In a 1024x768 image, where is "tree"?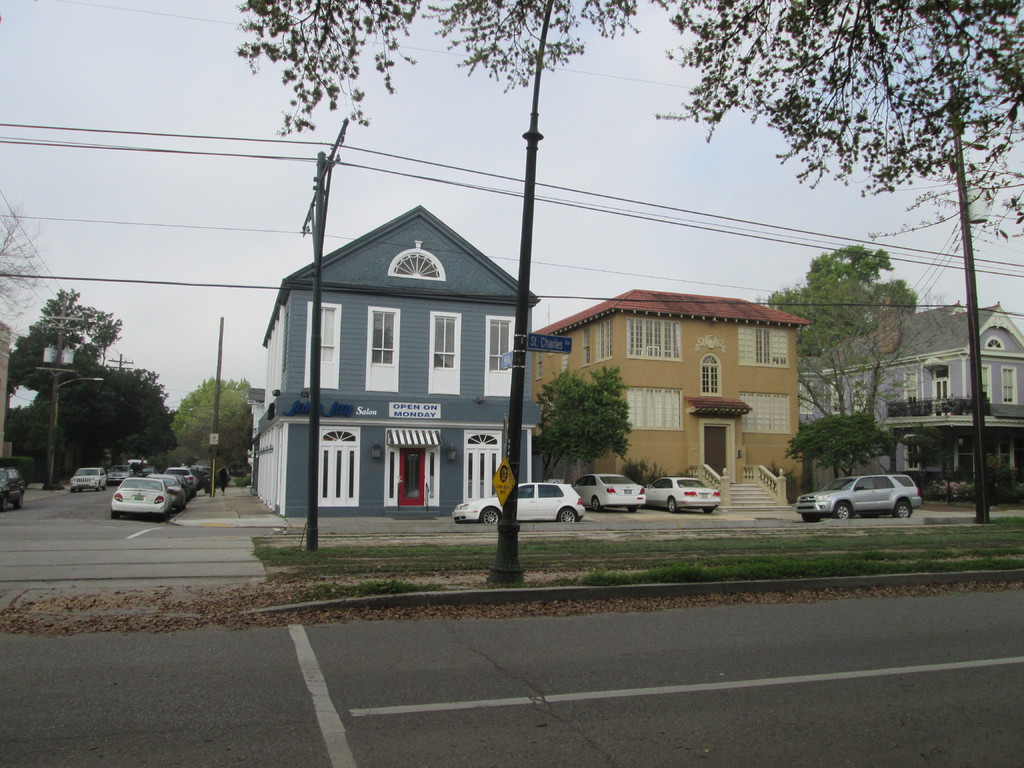
bbox=[174, 372, 256, 479].
